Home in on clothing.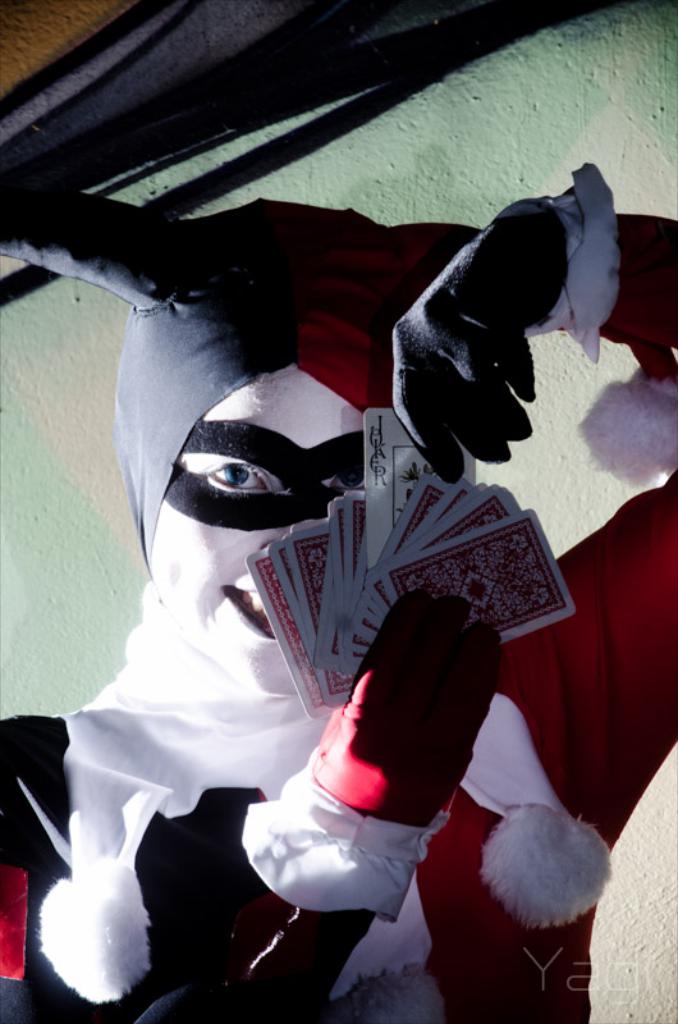
Homed in at (x1=0, y1=461, x2=677, y2=1023).
